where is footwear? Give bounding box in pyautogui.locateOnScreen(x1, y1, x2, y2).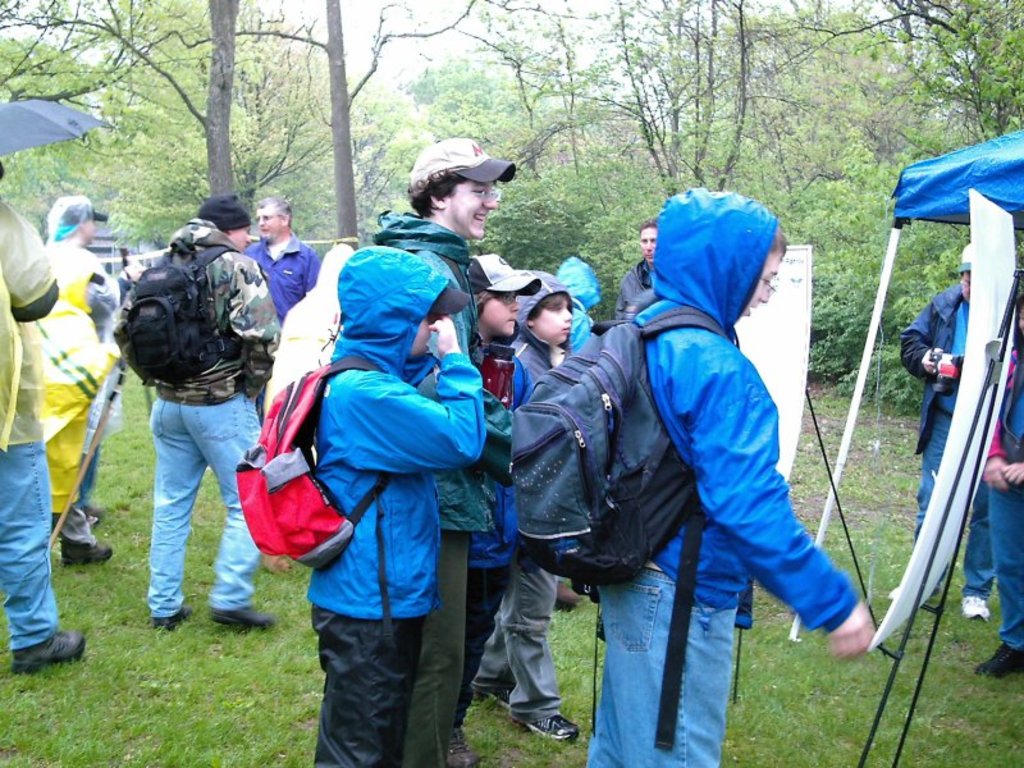
pyautogui.locateOnScreen(444, 721, 477, 767).
